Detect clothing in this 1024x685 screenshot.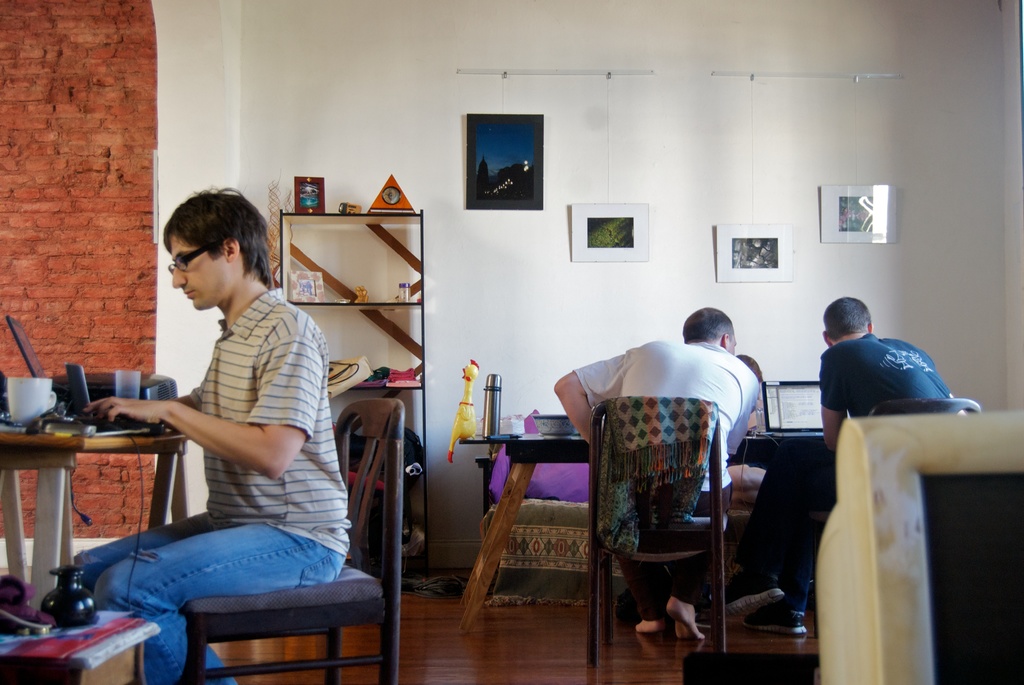
Detection: 814,335,955,409.
